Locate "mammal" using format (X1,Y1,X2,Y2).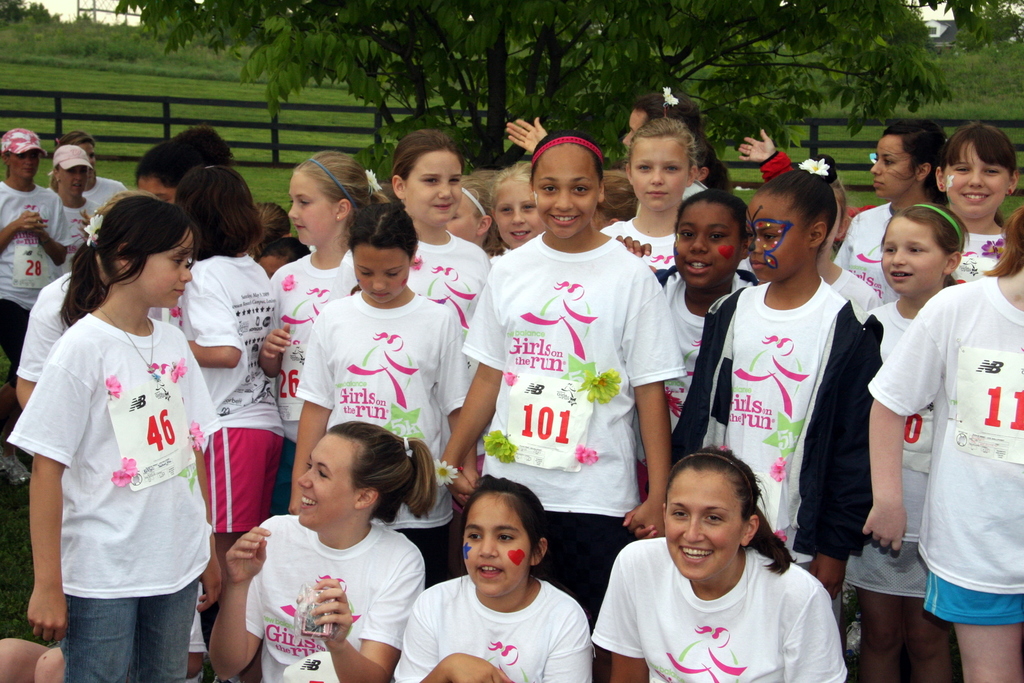
(244,202,282,261).
